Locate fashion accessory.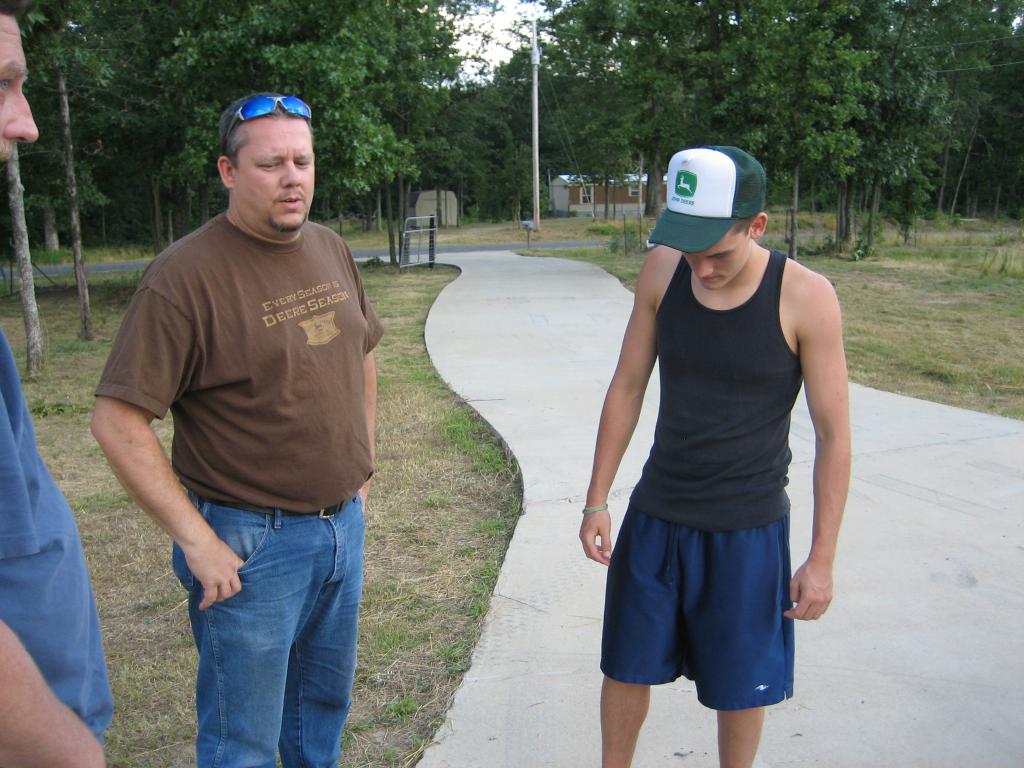
Bounding box: BBox(223, 93, 314, 142).
